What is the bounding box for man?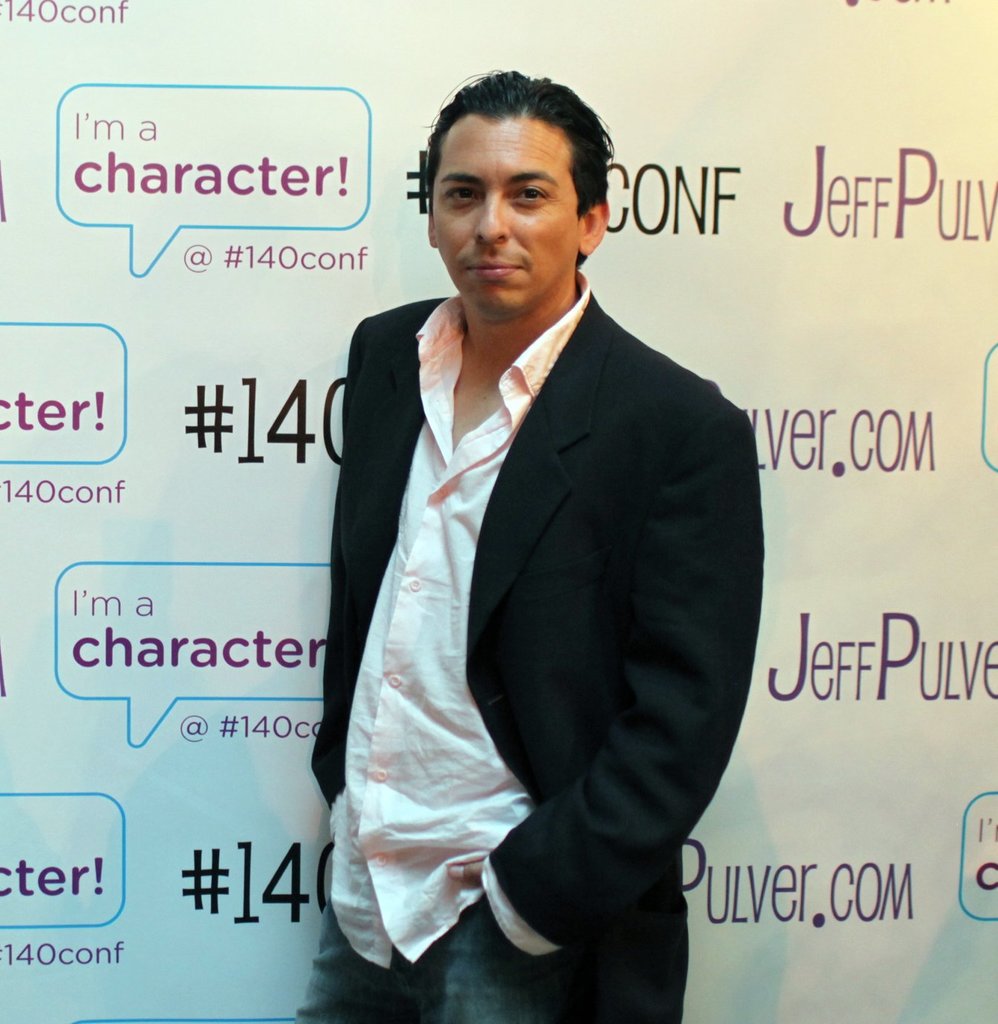
rect(297, 66, 768, 986).
